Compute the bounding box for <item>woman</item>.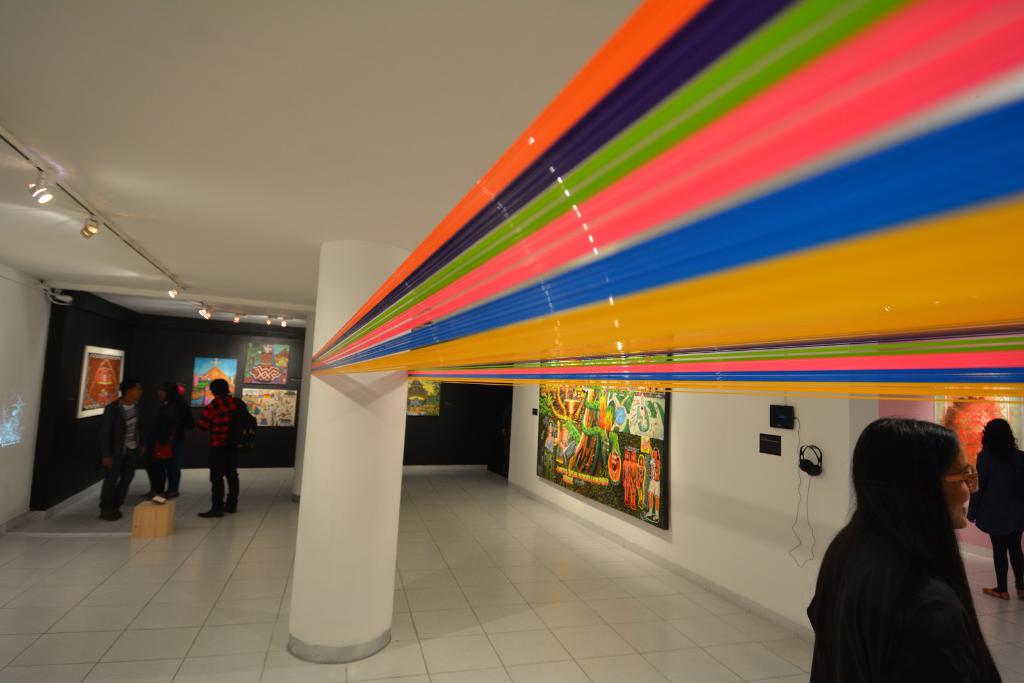
{"x1": 974, "y1": 415, "x2": 1023, "y2": 598}.
